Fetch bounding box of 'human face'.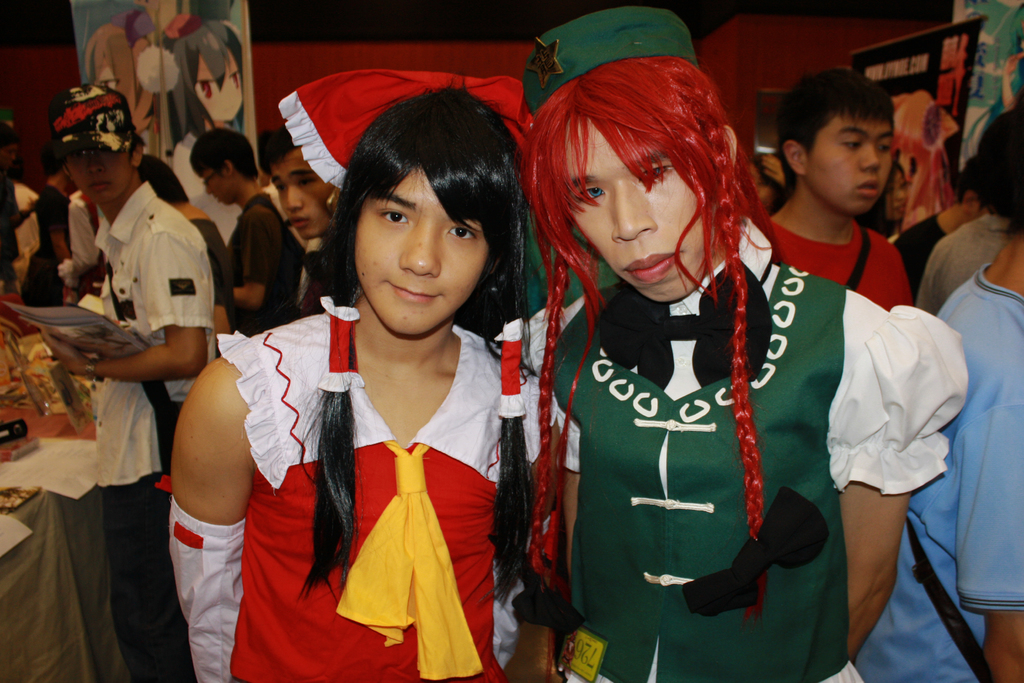
Bbox: bbox=[351, 165, 493, 336].
